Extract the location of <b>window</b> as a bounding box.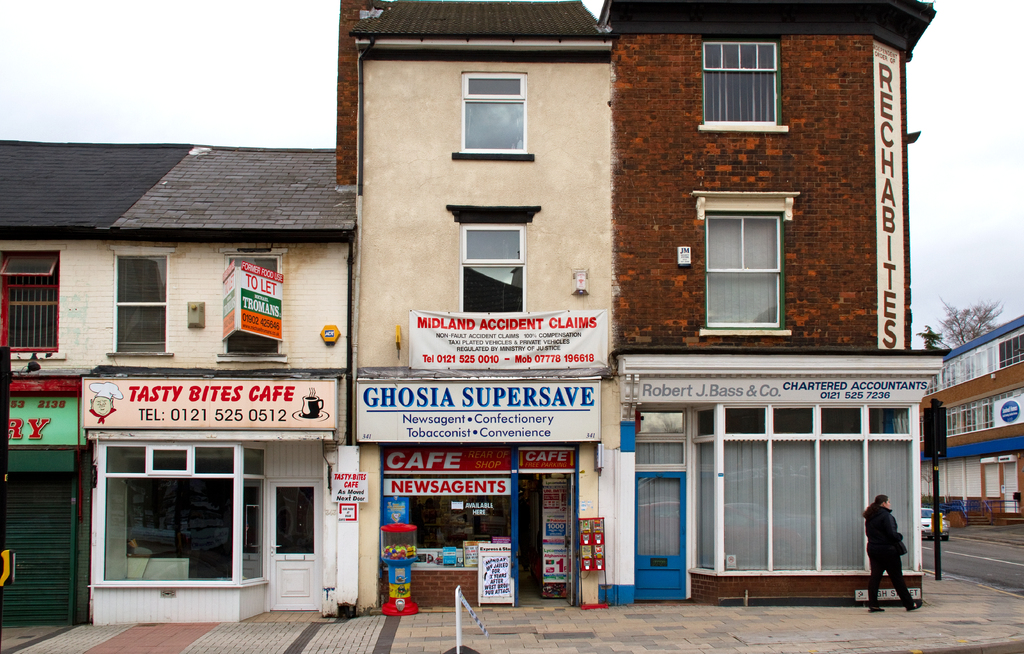
{"left": 110, "top": 253, "right": 169, "bottom": 350}.
